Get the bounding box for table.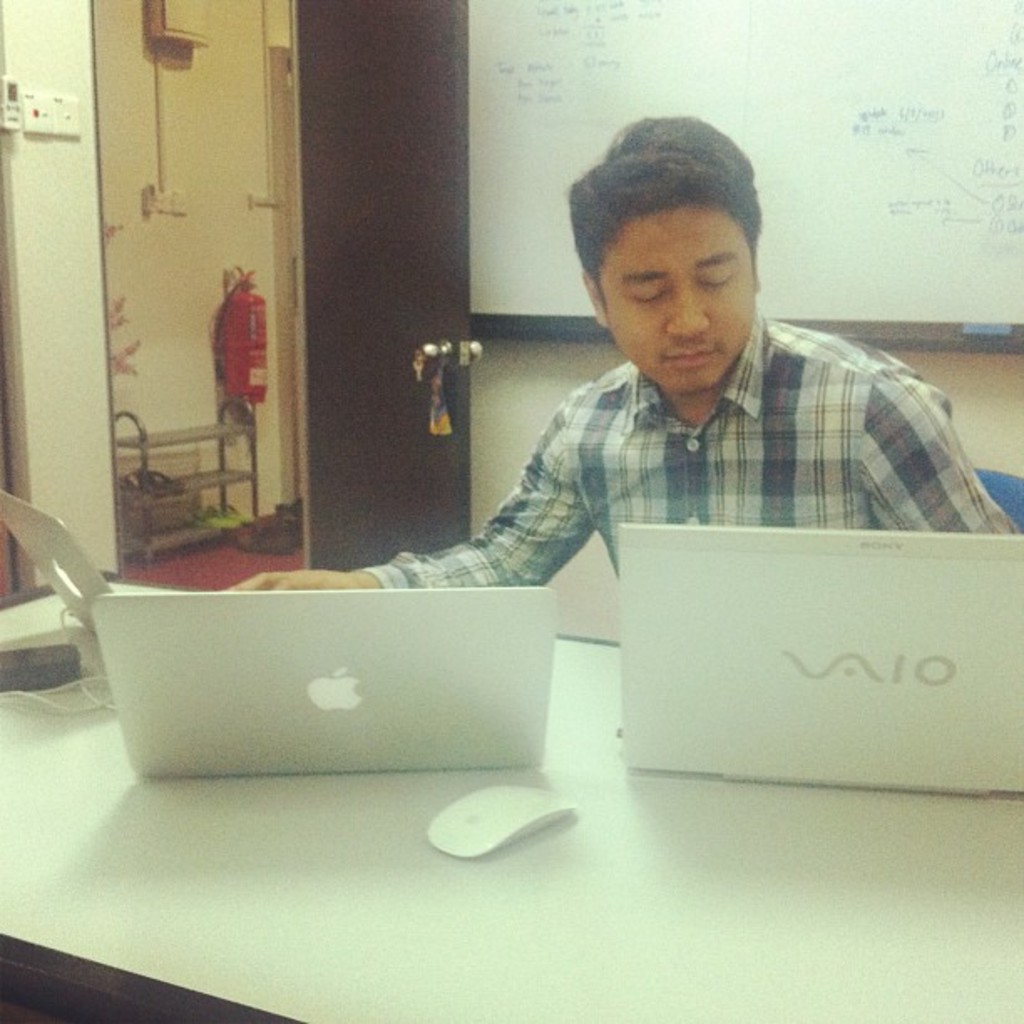
(0,566,1022,1022).
